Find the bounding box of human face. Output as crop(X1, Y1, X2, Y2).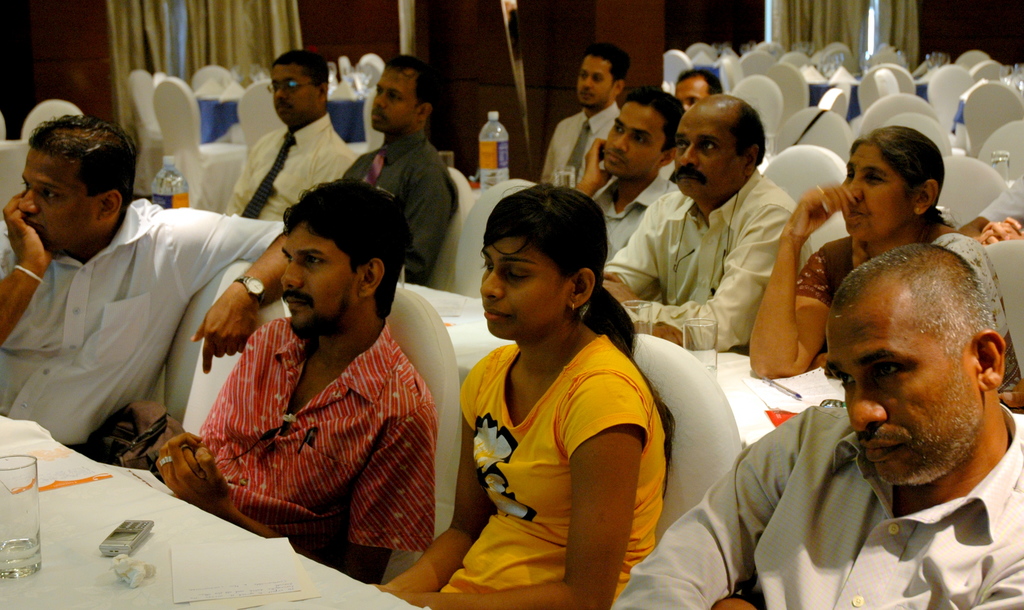
crop(273, 65, 317, 122).
